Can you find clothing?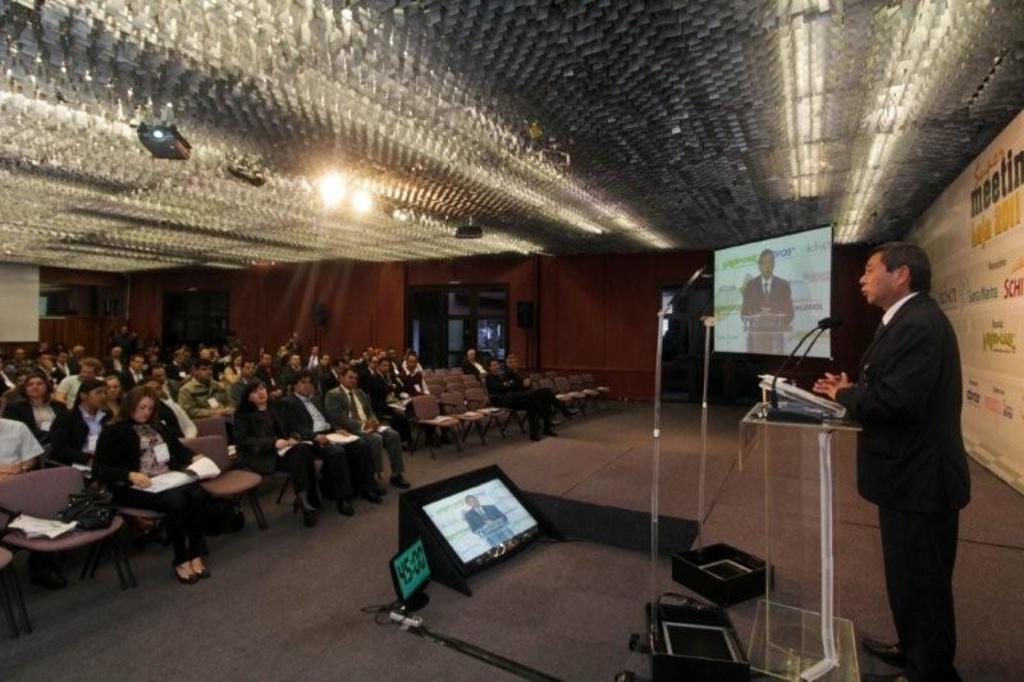
Yes, bounding box: <bbox>750, 271, 806, 361</bbox>.
